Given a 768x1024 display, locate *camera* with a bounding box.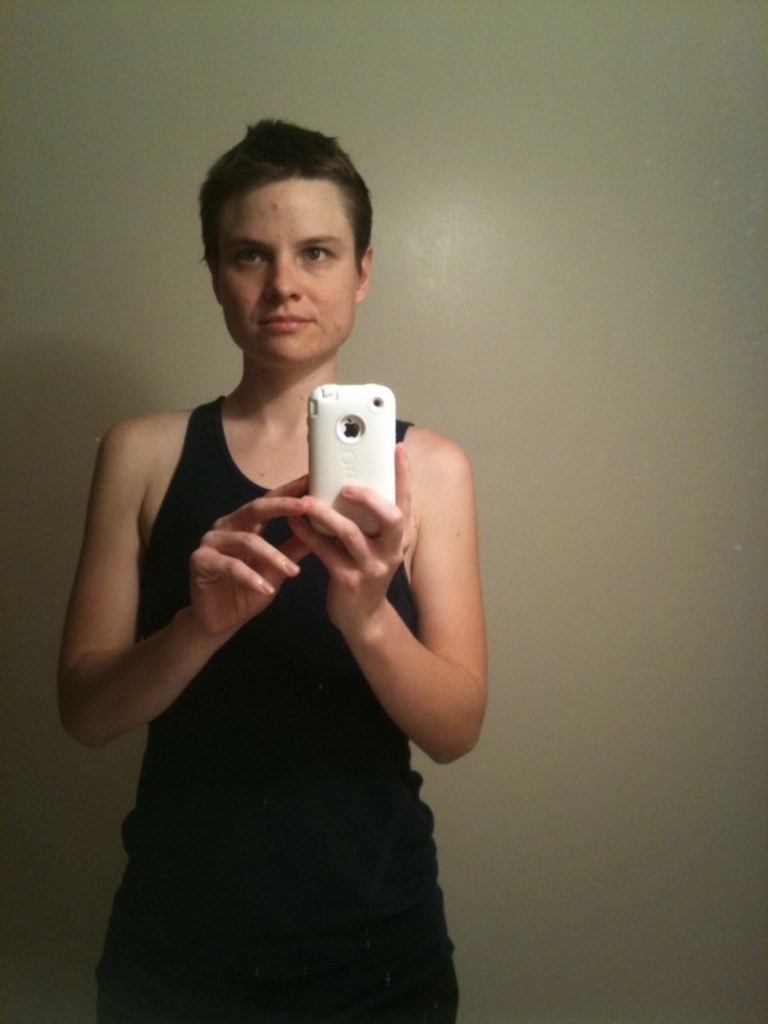
Located: BBox(310, 384, 392, 534).
